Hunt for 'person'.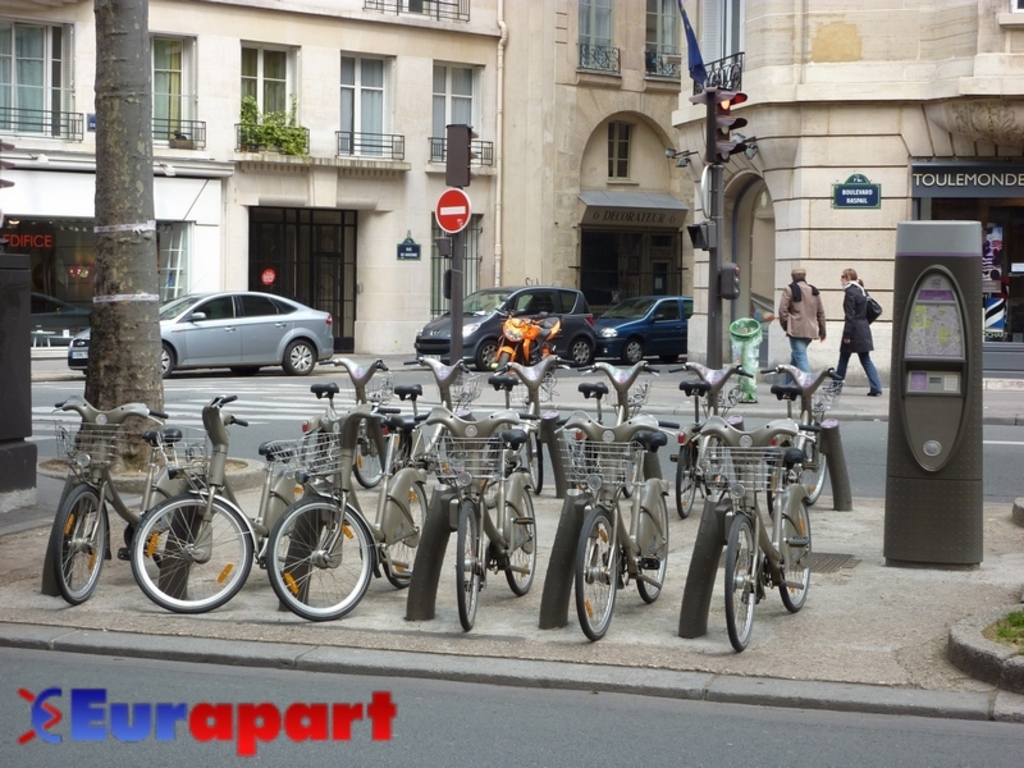
Hunted down at 774 266 827 366.
